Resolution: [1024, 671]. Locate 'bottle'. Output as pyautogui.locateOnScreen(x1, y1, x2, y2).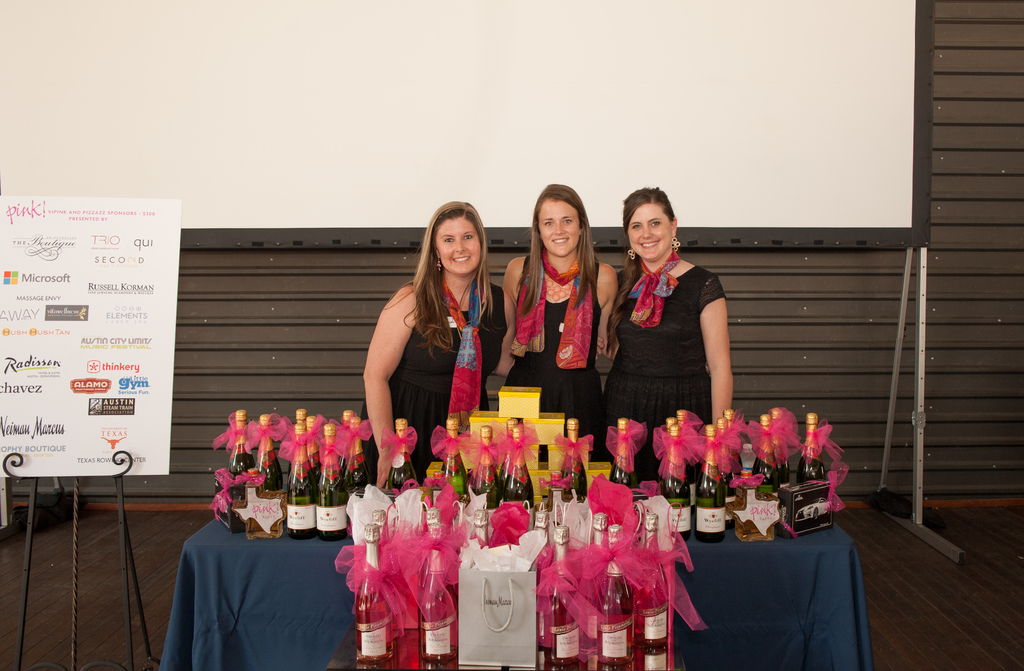
pyautogui.locateOnScreen(593, 525, 634, 663).
